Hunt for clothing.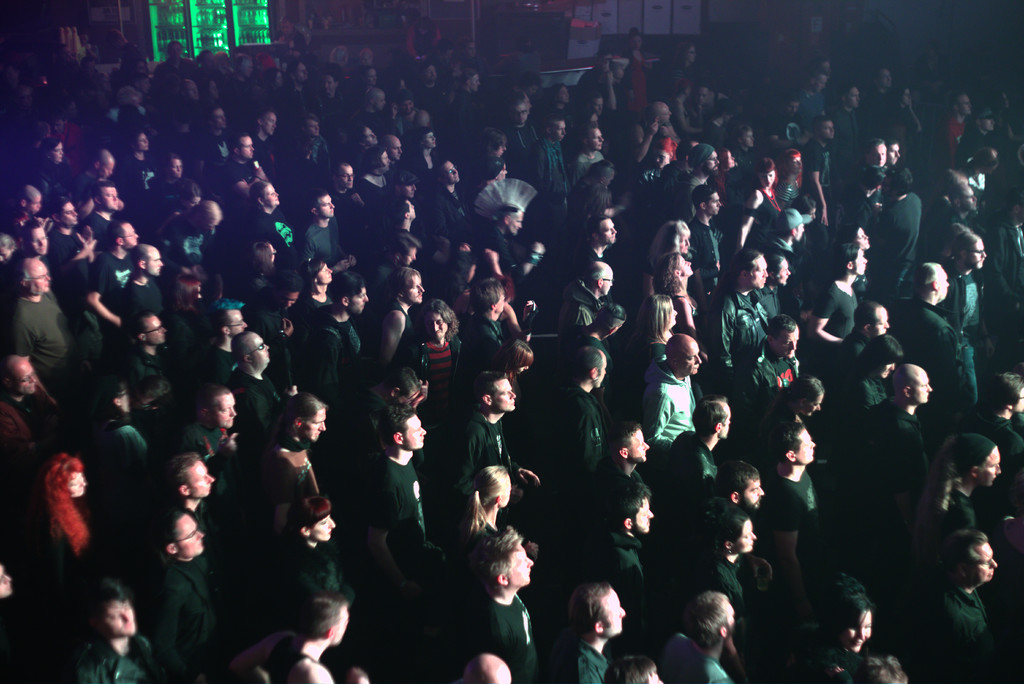
Hunted down at rect(456, 407, 514, 484).
